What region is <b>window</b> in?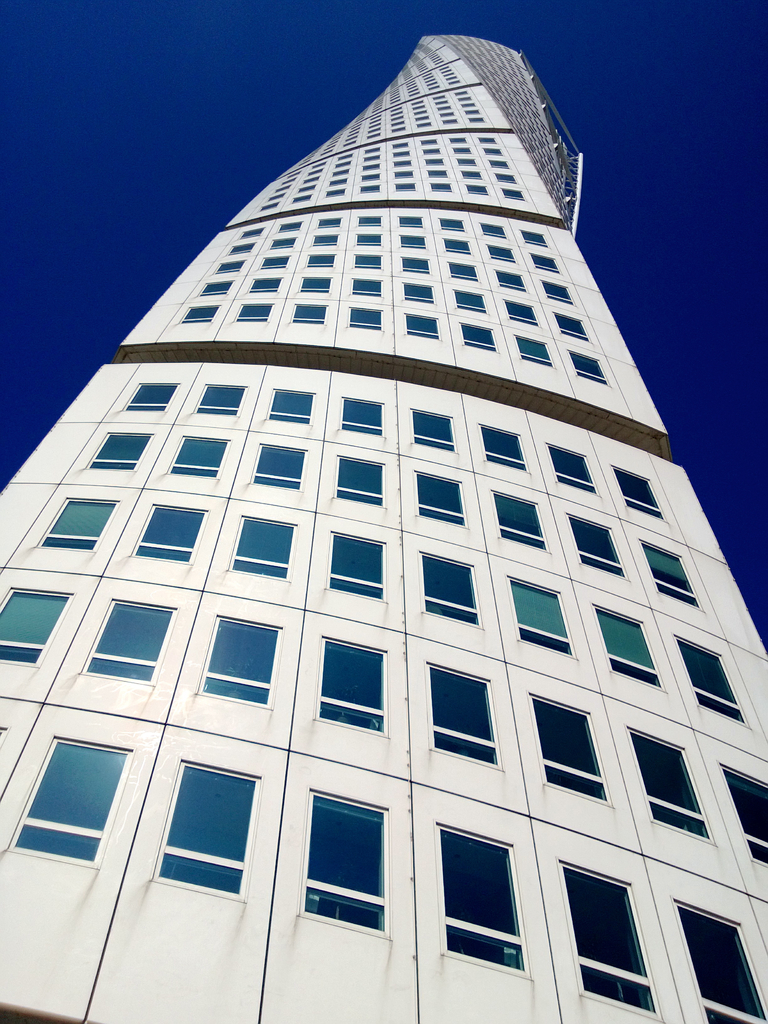
{"left": 460, "top": 316, "right": 497, "bottom": 350}.
